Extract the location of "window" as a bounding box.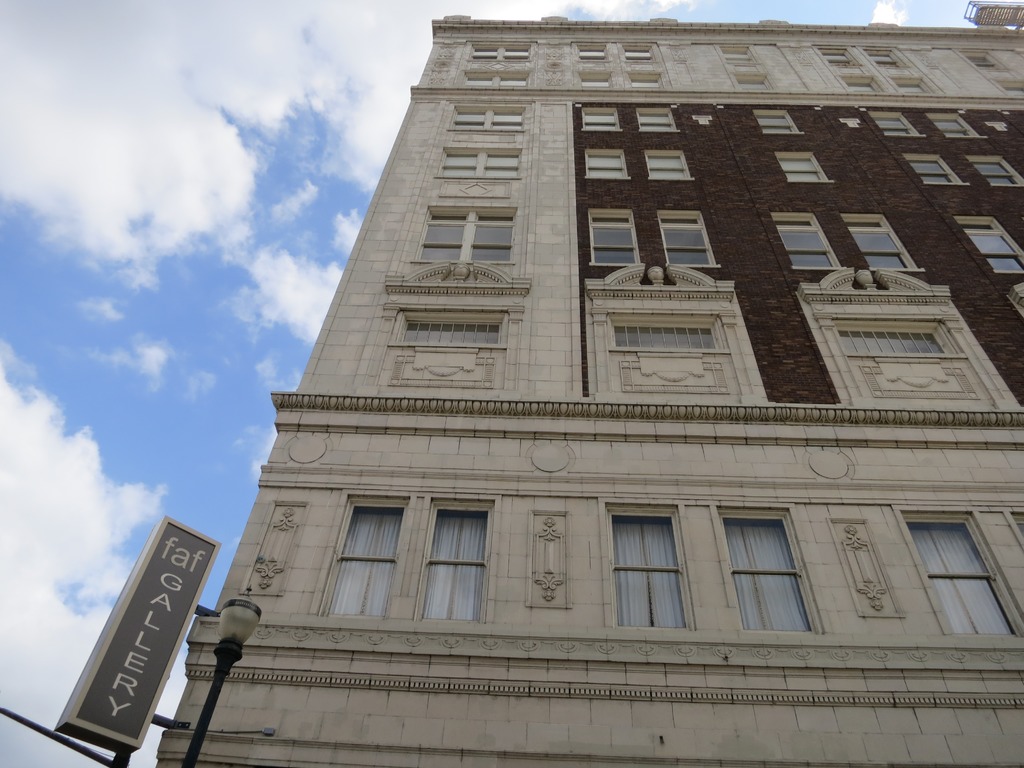
{"x1": 583, "y1": 264, "x2": 780, "y2": 403}.
